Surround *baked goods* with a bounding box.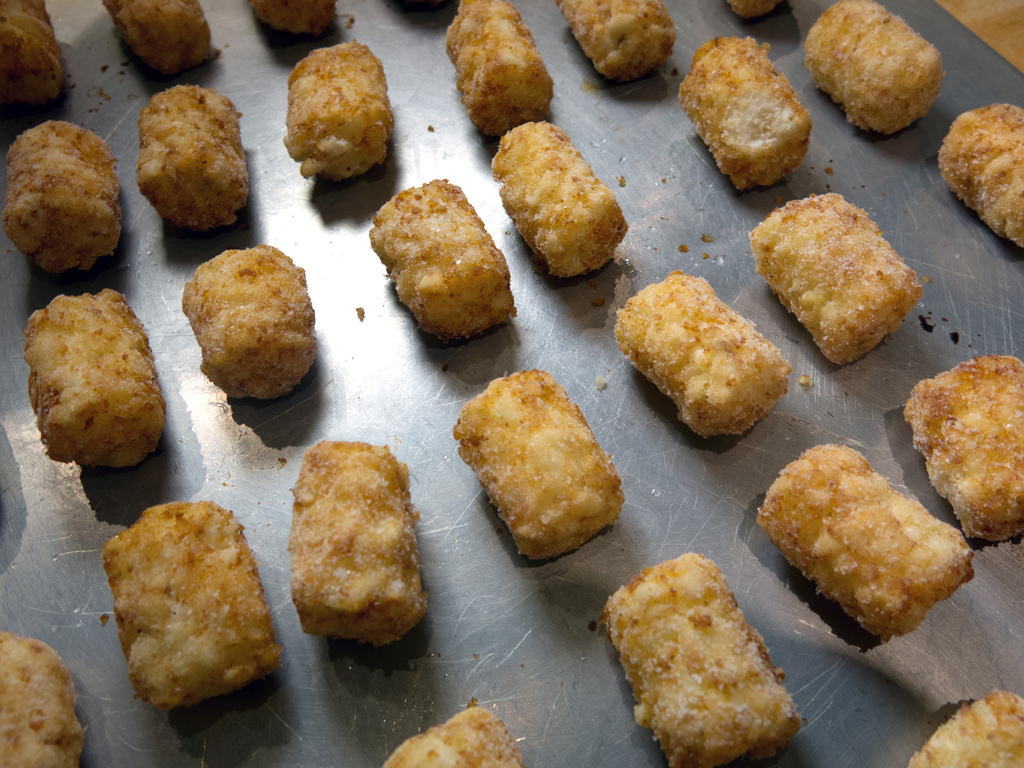
bbox=[899, 352, 1023, 542].
